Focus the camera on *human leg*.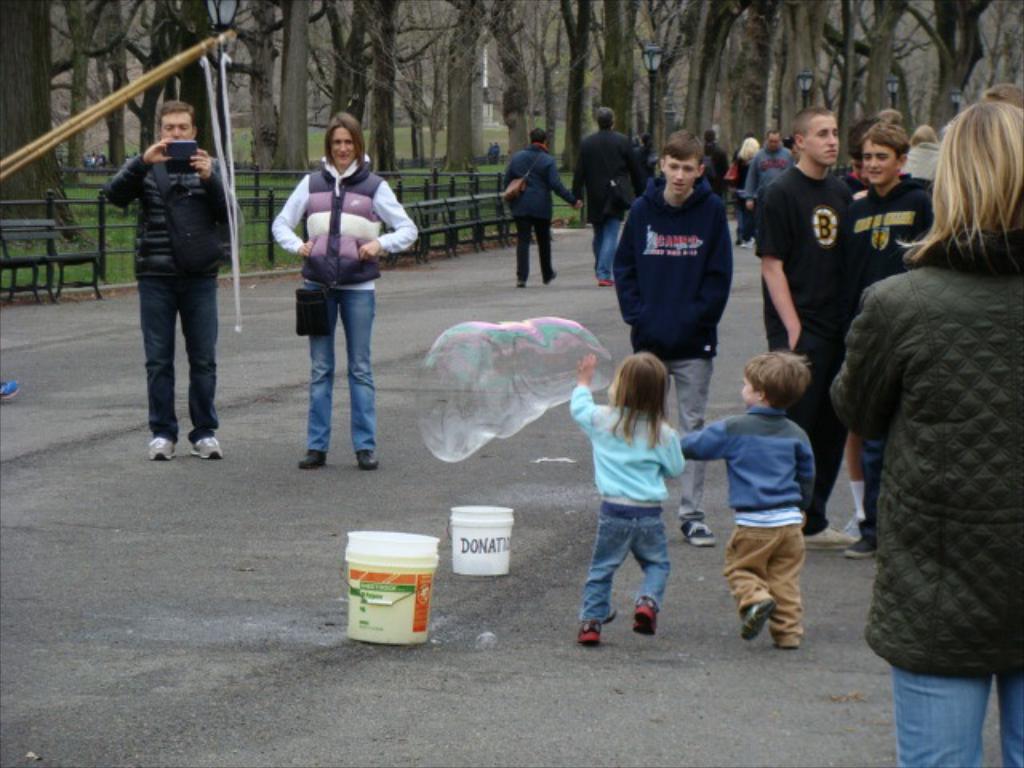
Focus region: <bbox>728, 523, 762, 643</bbox>.
